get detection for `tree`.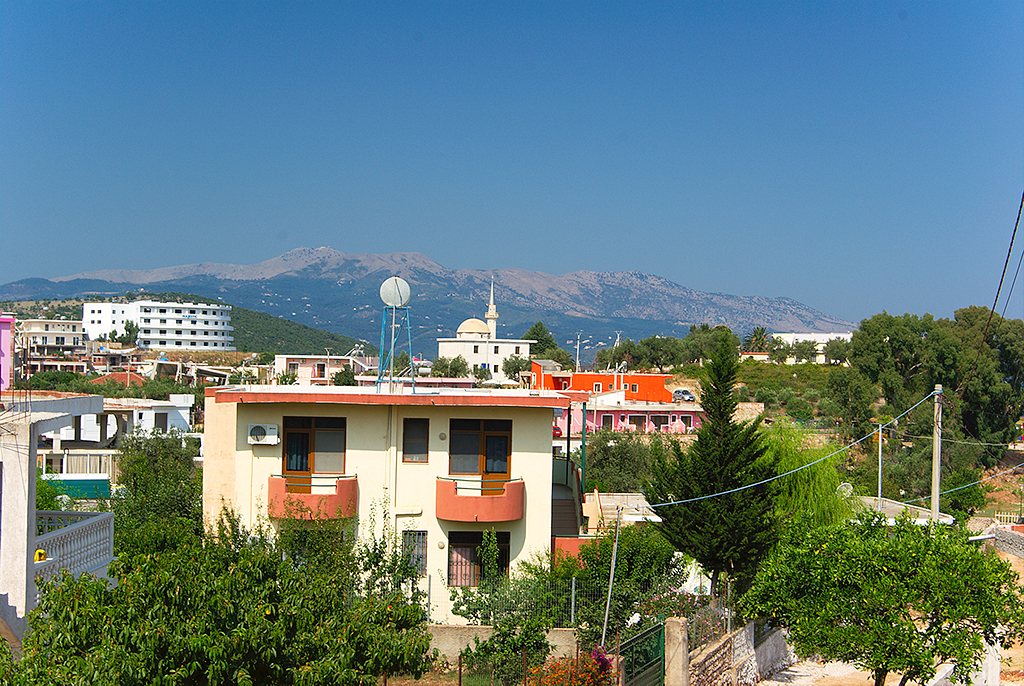
Detection: box=[601, 328, 684, 370].
